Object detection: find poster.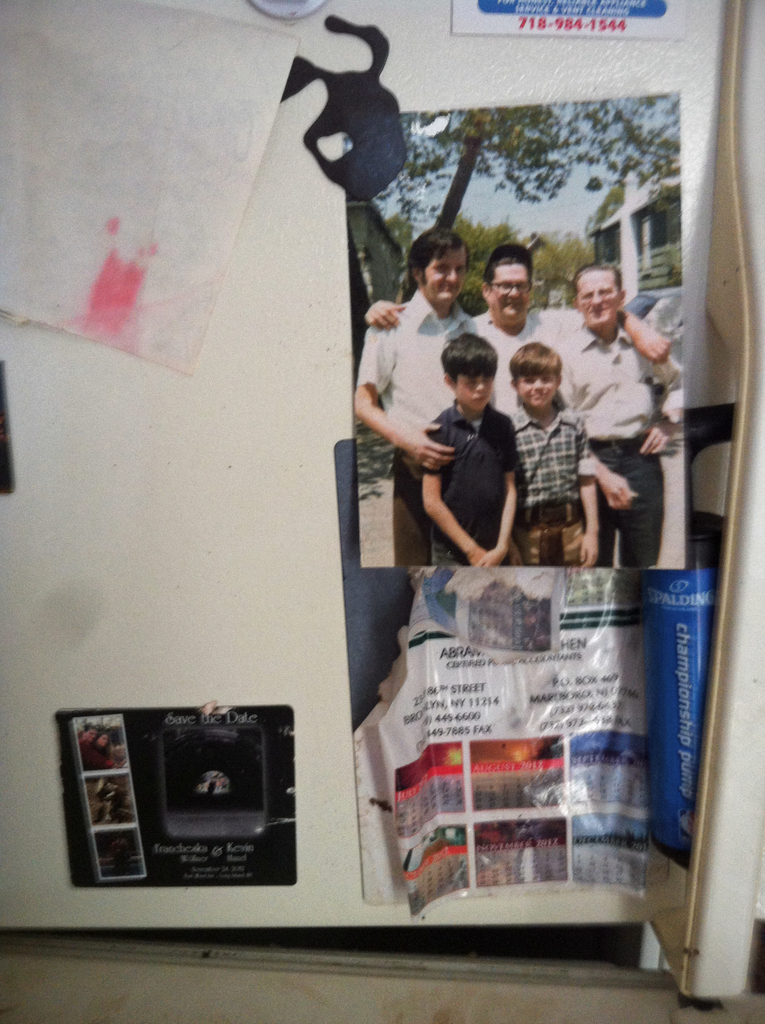
<bbox>338, 86, 686, 566</bbox>.
